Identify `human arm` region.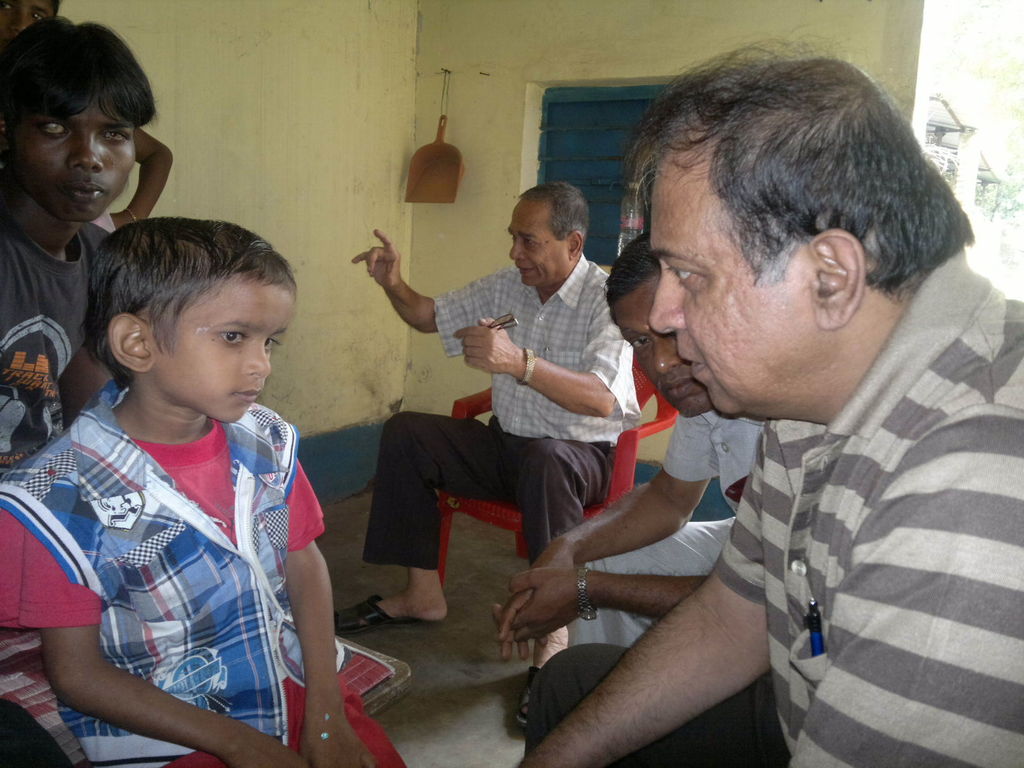
Region: {"x1": 0, "y1": 479, "x2": 308, "y2": 767}.
